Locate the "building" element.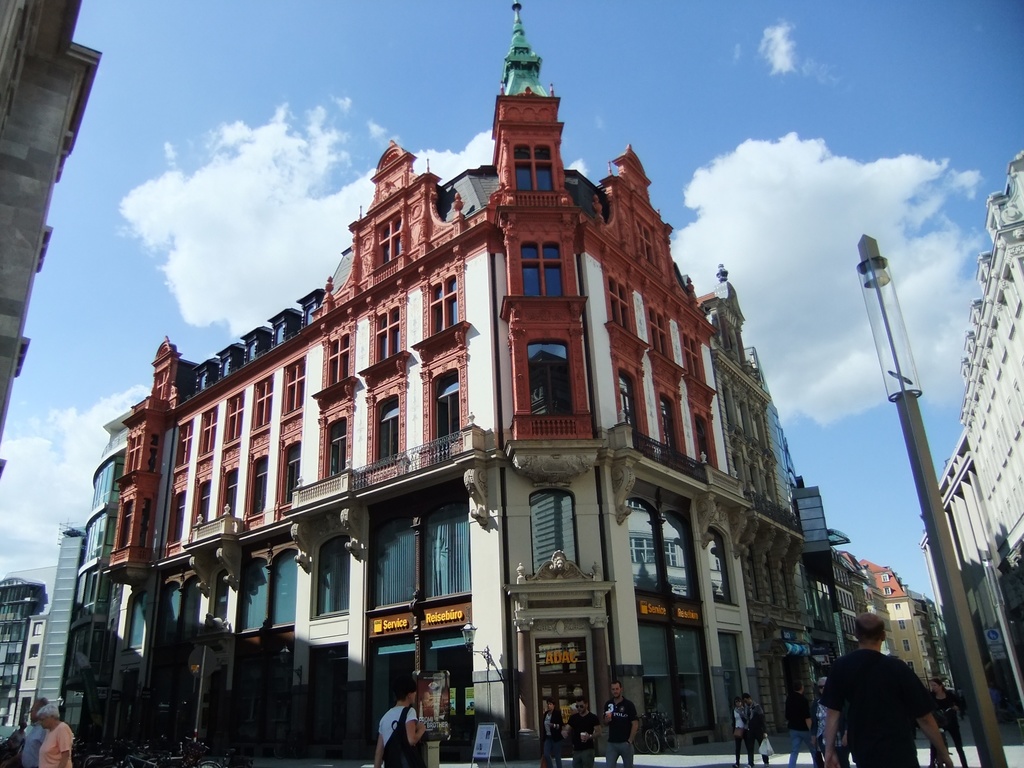
Element bbox: bbox(963, 148, 1023, 561).
